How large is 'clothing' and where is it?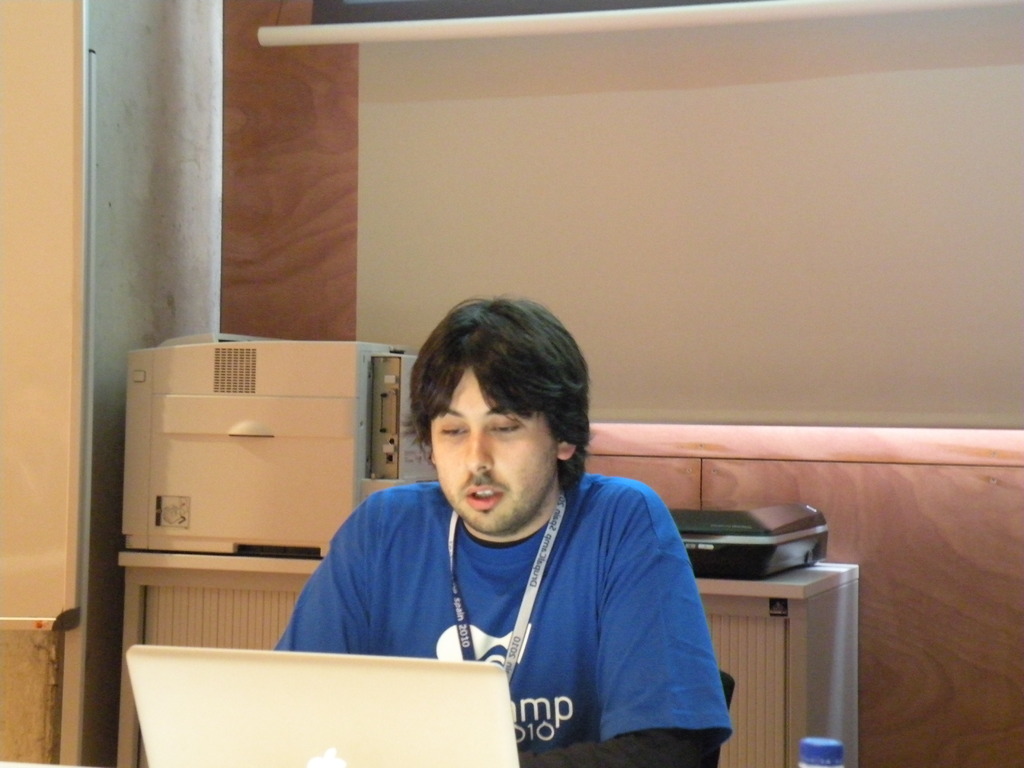
Bounding box: l=279, t=481, r=734, b=767.
